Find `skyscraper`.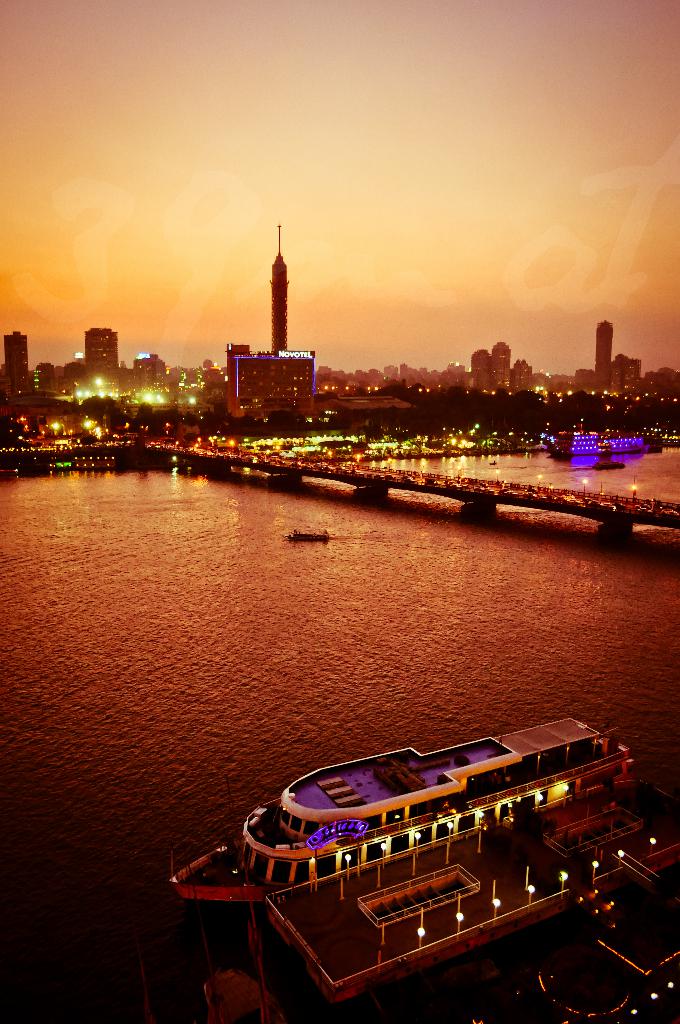
472:342:533:399.
